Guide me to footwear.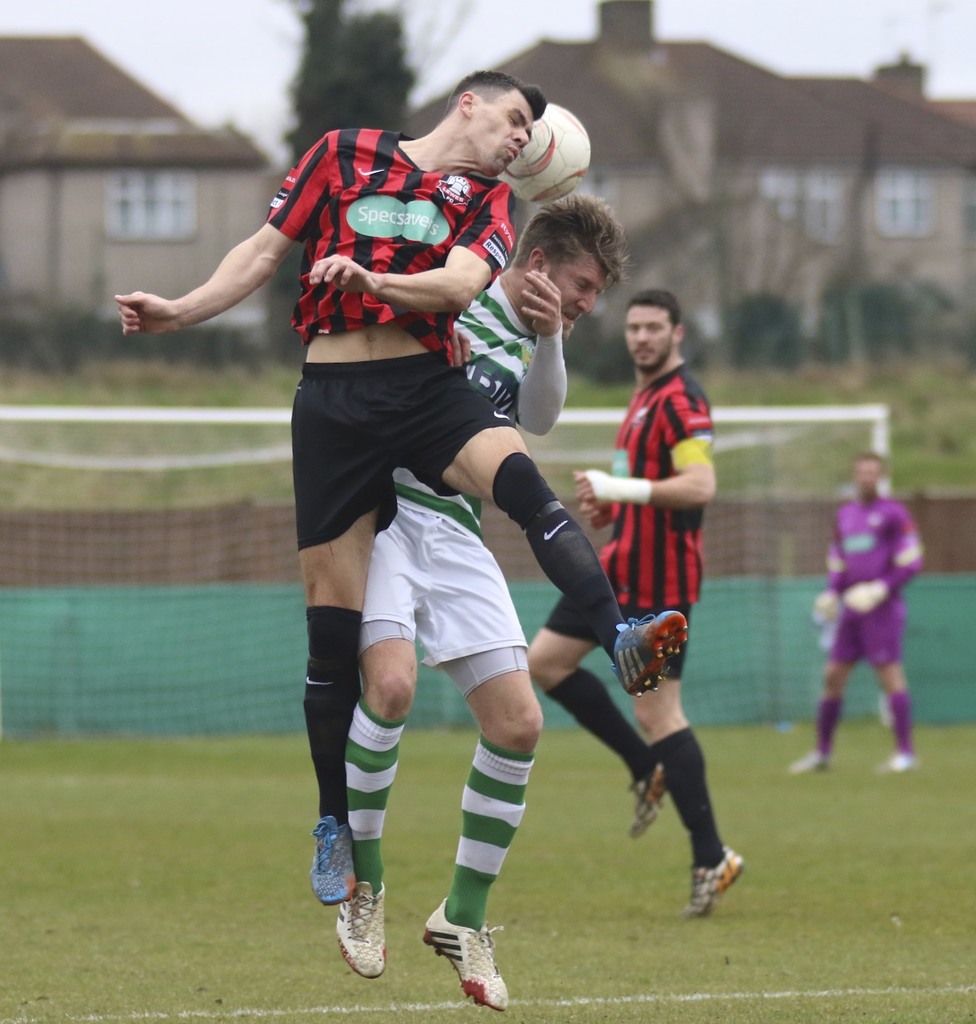
Guidance: 880,749,919,774.
